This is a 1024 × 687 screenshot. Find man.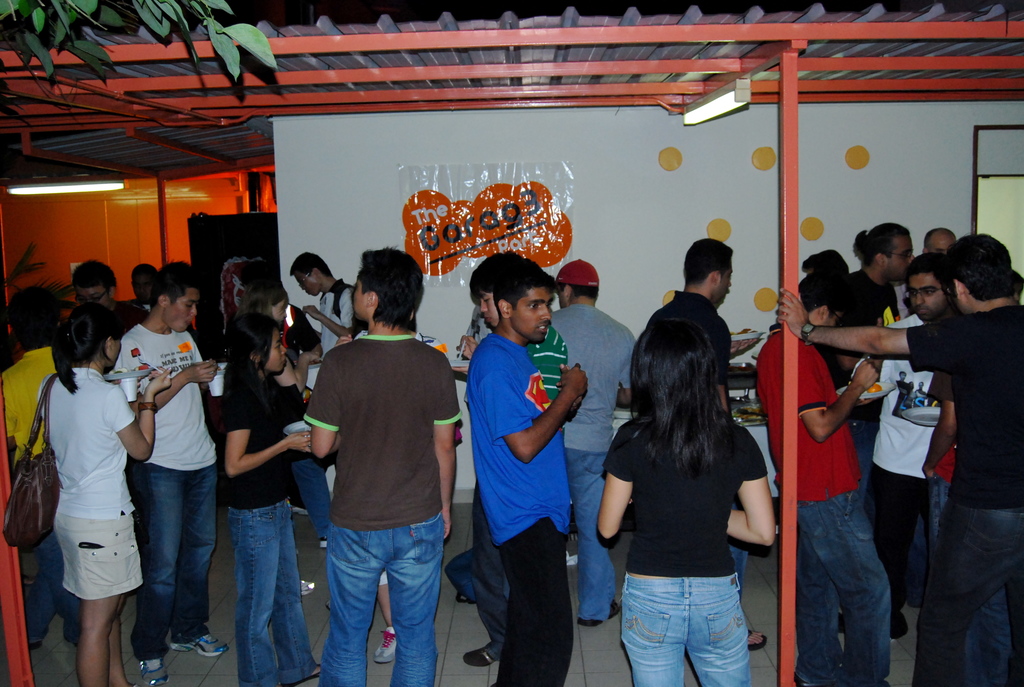
Bounding box: bbox=[286, 244, 362, 351].
